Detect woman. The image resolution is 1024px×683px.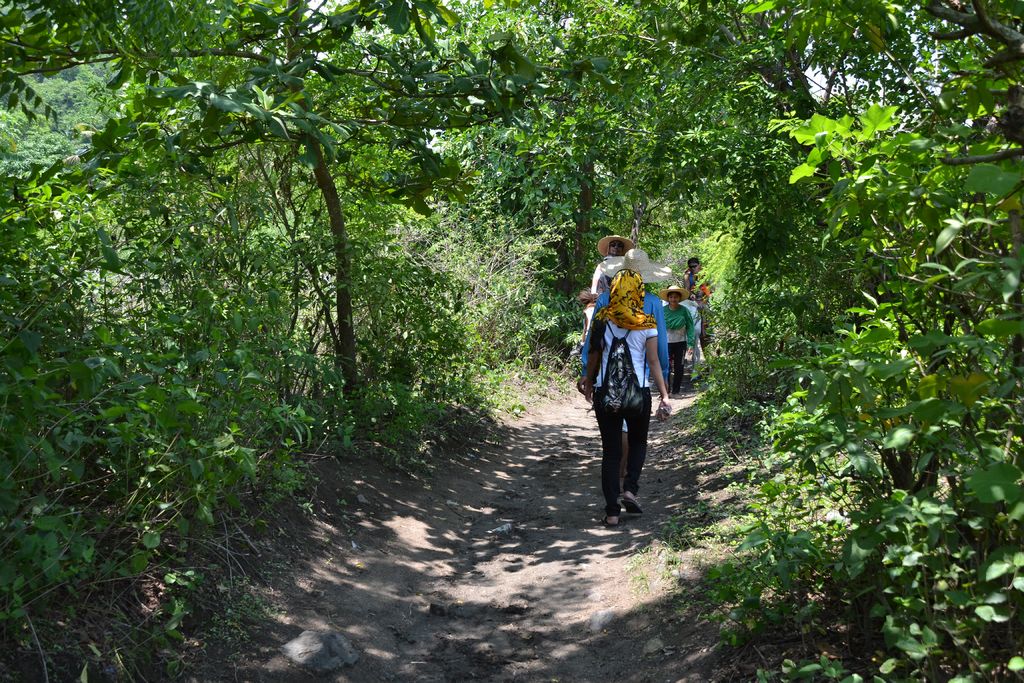
Rect(656, 280, 694, 395).
